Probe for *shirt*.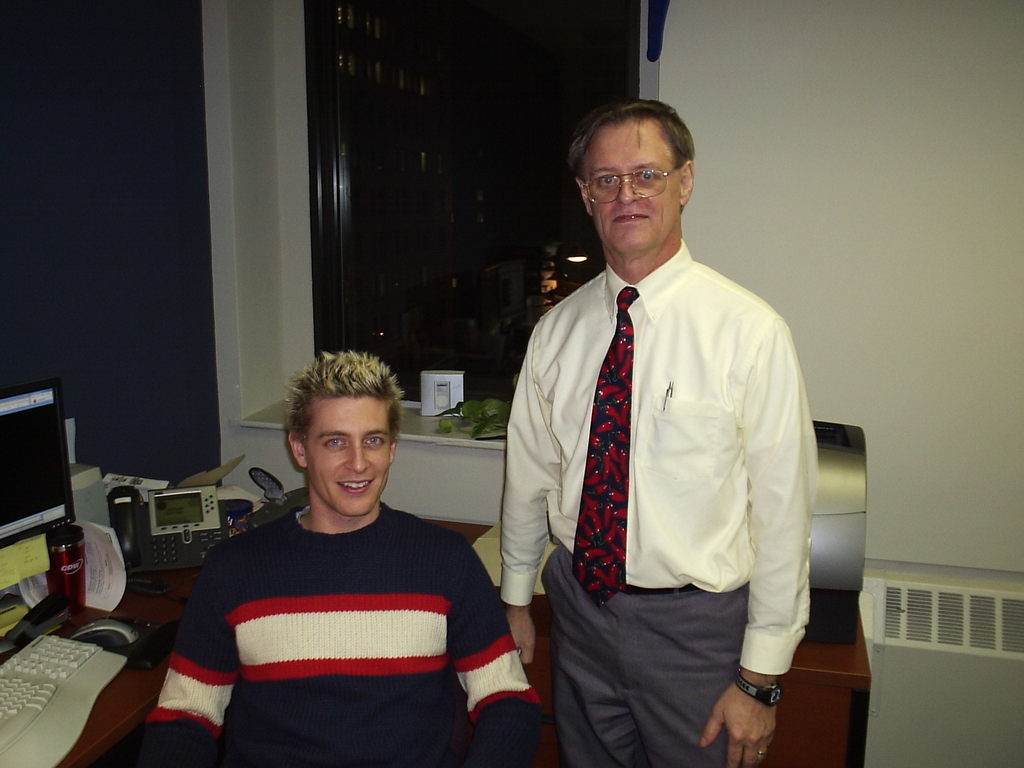
Probe result: crop(497, 237, 820, 678).
